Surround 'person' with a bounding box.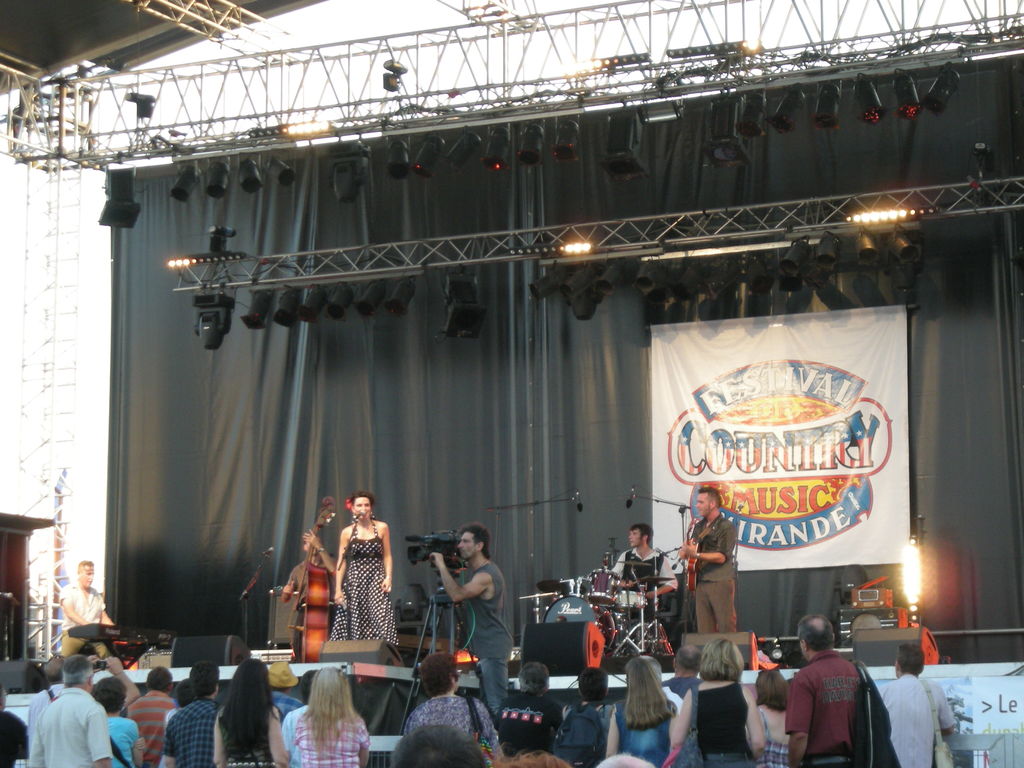
(left=331, top=494, right=396, bottom=643).
